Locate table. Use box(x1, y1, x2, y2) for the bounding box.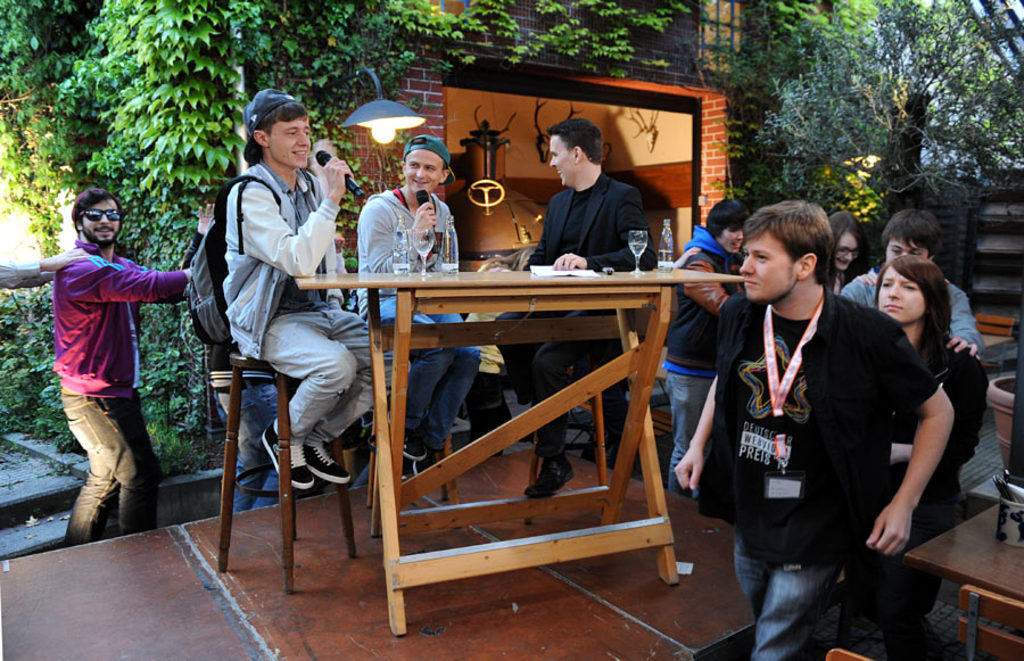
box(890, 497, 1023, 646).
